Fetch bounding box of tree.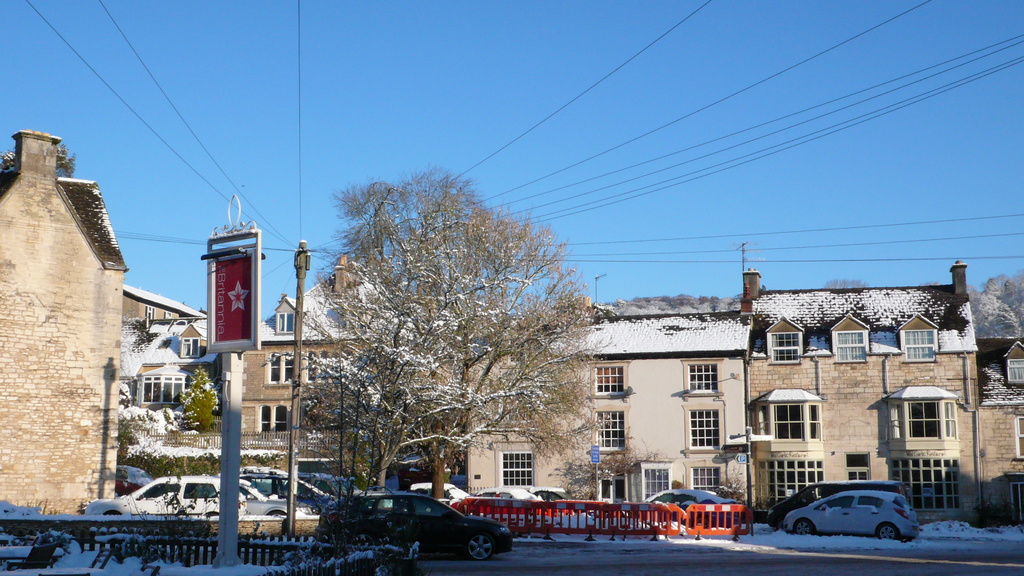
Bbox: (297, 168, 596, 511).
